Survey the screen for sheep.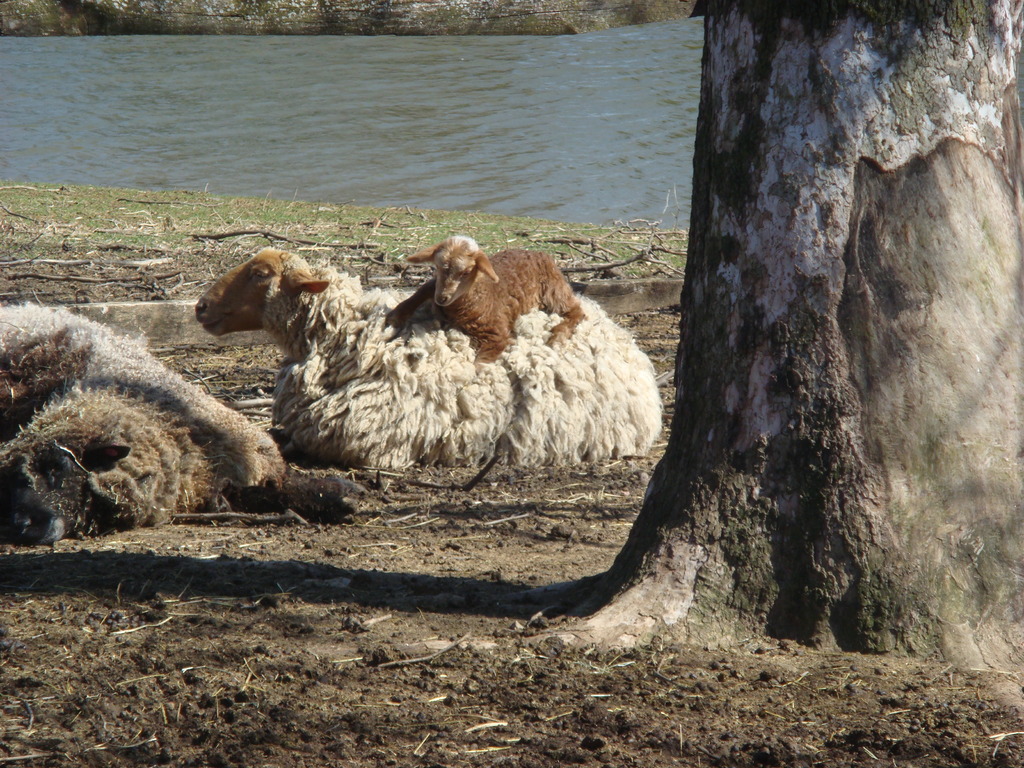
Survey found: [left=189, top=244, right=665, bottom=468].
